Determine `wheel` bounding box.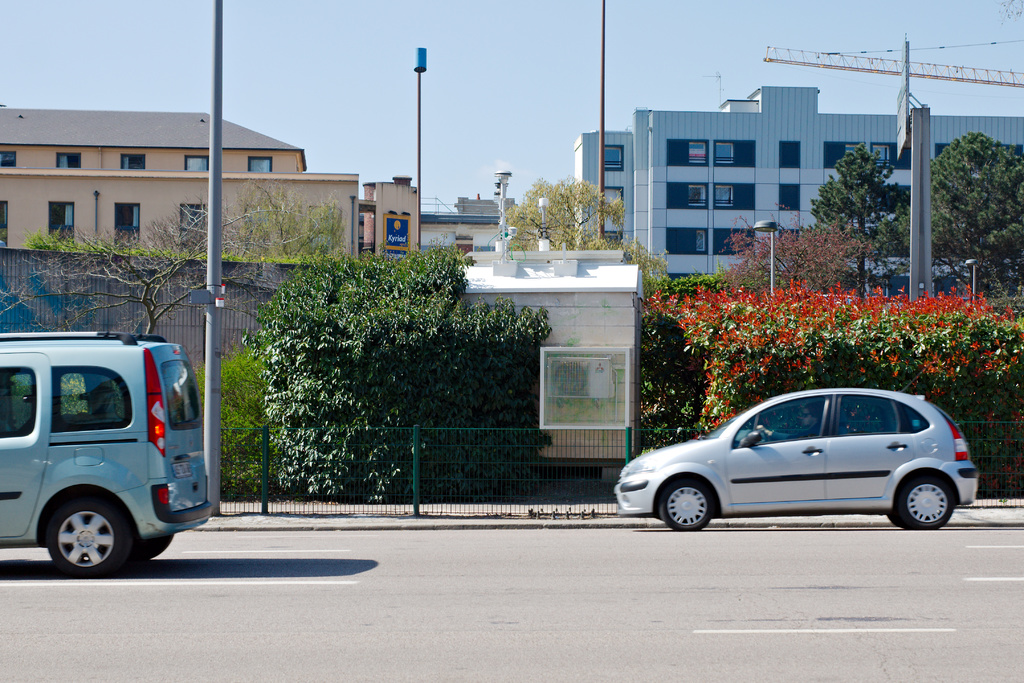
Determined: box(653, 480, 717, 532).
